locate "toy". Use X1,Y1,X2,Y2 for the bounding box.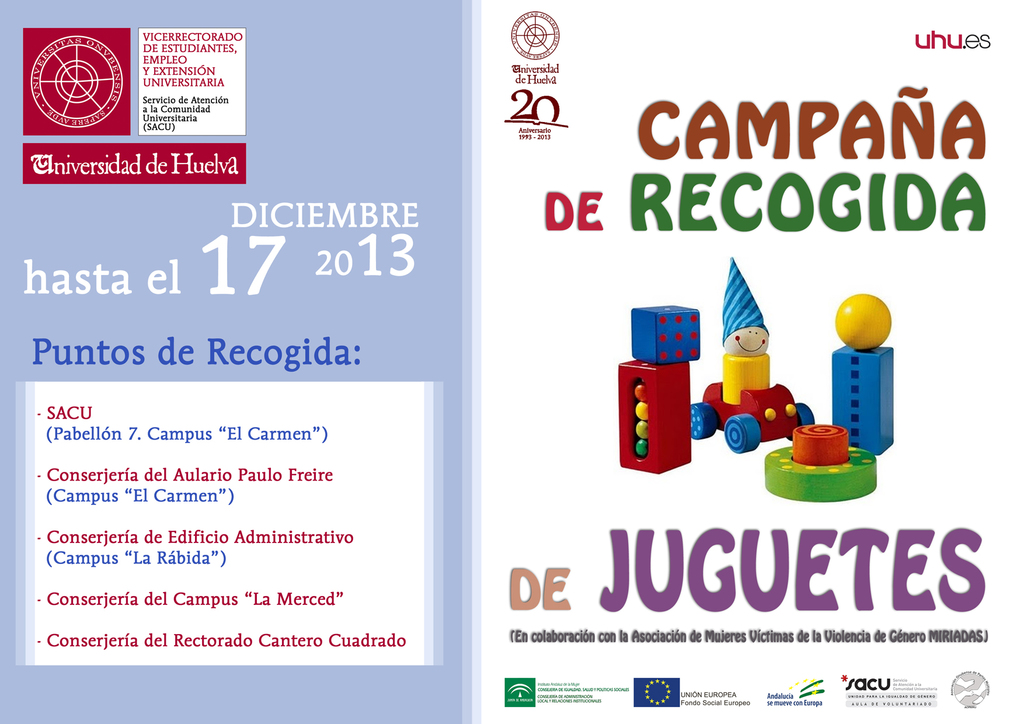
792,421,848,467.
